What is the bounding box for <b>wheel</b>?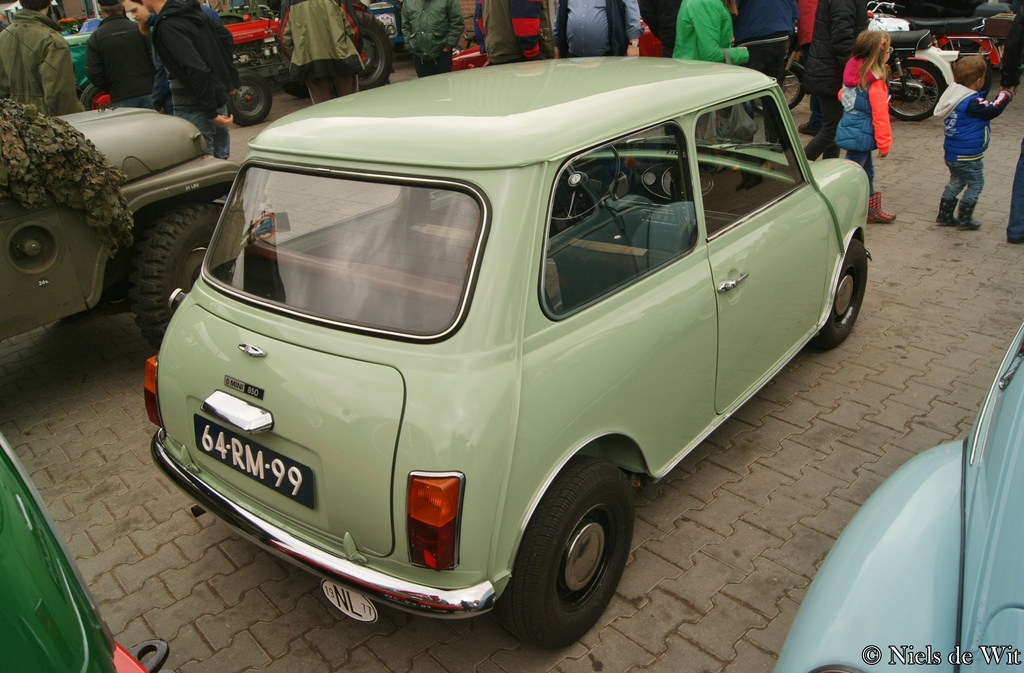
l=280, t=65, r=317, b=99.
